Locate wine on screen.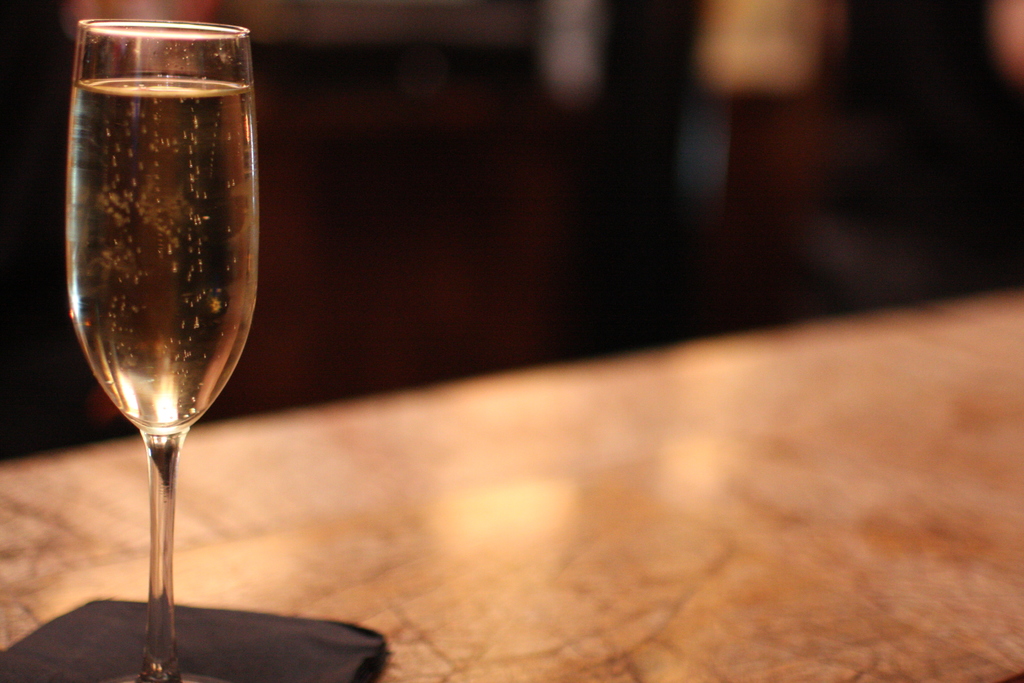
On screen at Rect(62, 69, 262, 448).
